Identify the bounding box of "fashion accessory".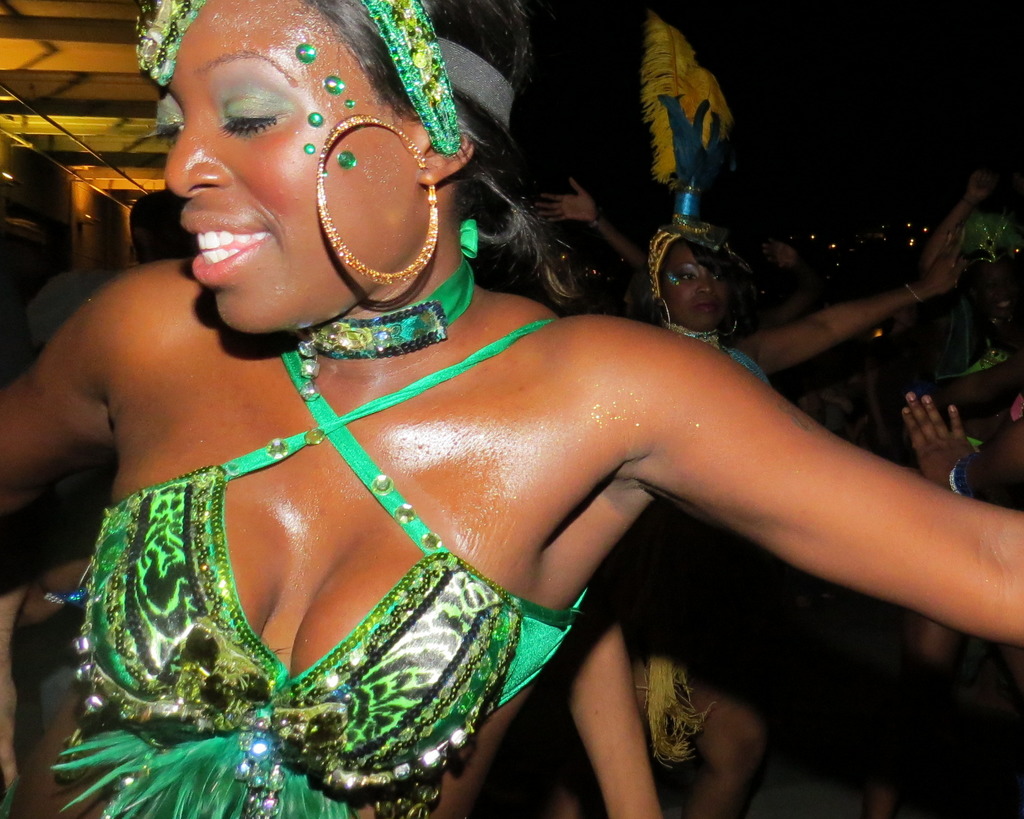
bbox(730, 310, 739, 338).
